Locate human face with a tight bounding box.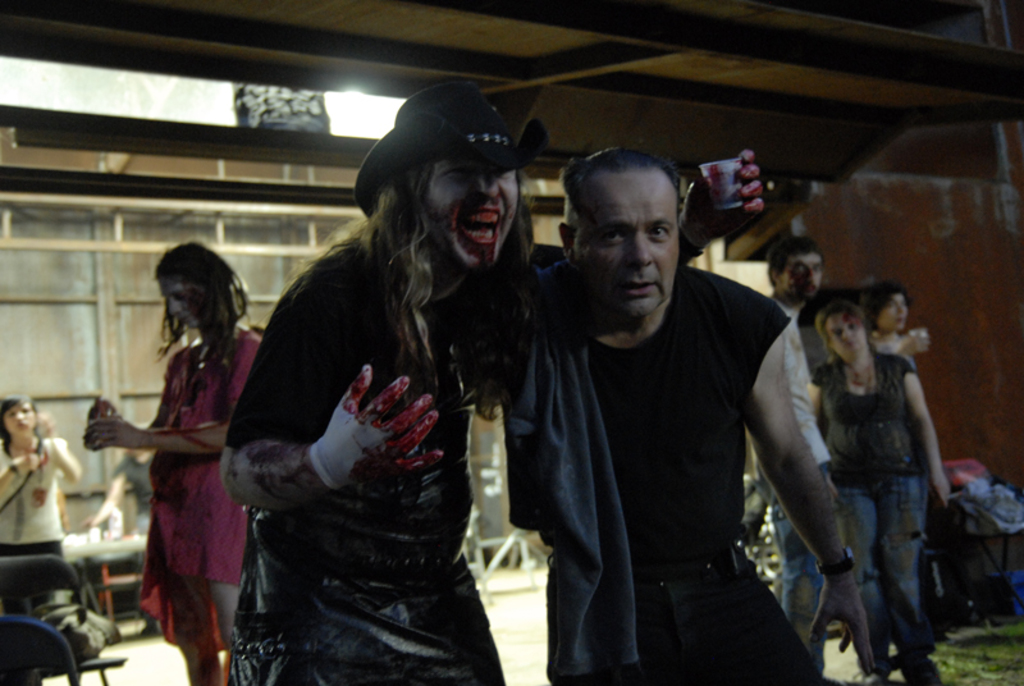
<bbox>169, 279, 212, 335</bbox>.
